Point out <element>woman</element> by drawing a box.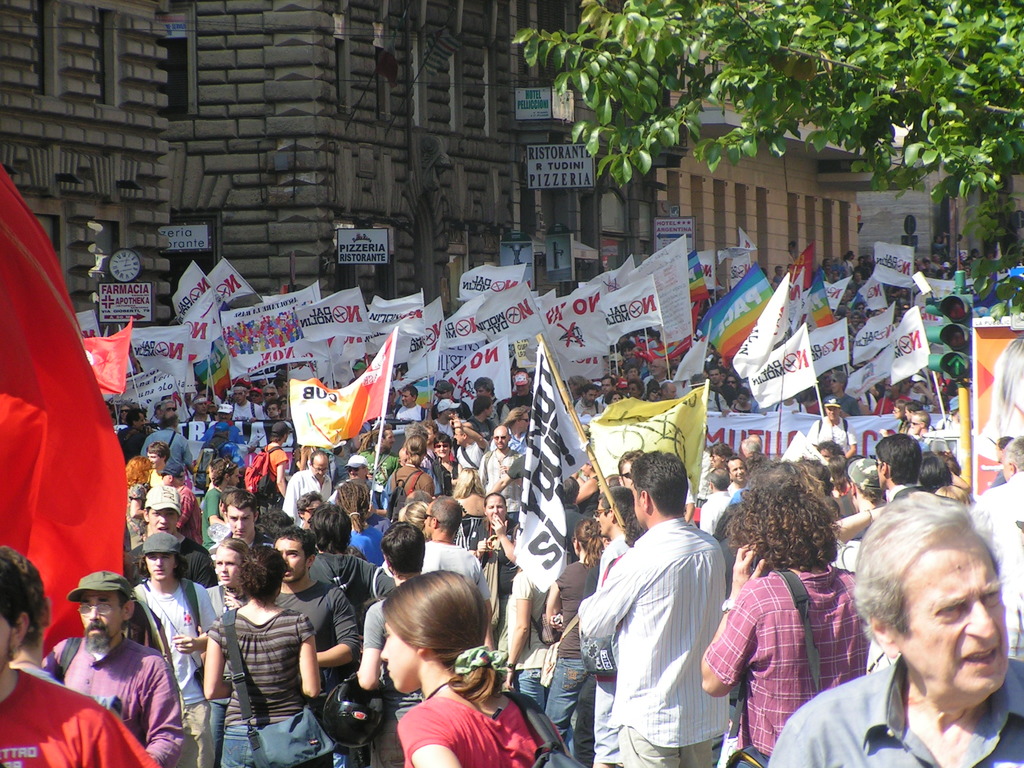
bbox=(928, 392, 954, 414).
